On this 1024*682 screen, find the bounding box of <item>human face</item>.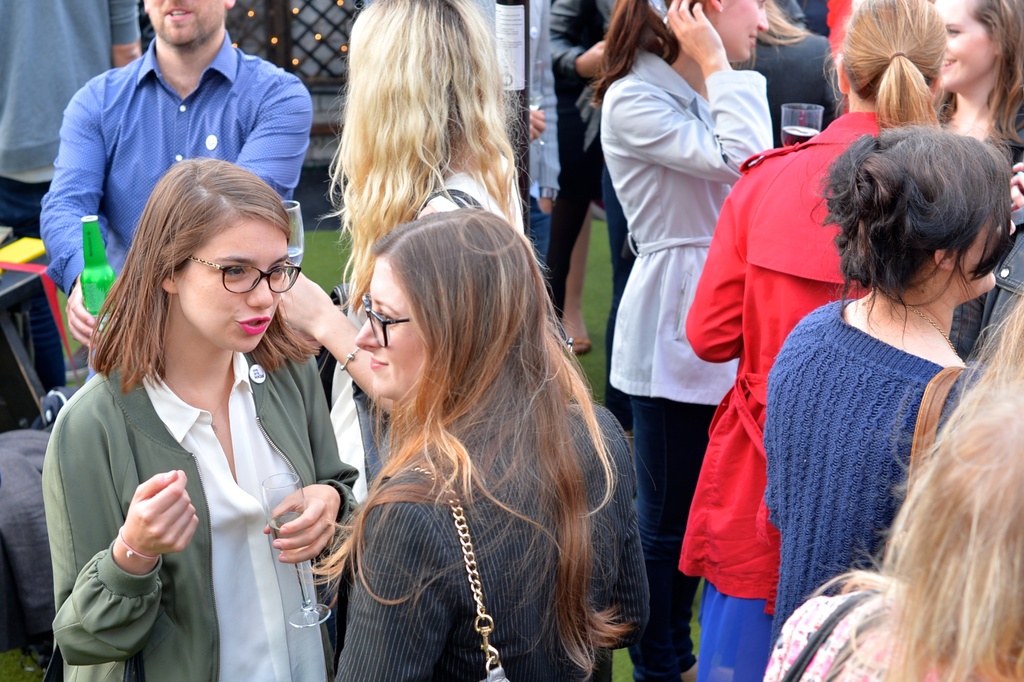
Bounding box: 170, 218, 285, 351.
